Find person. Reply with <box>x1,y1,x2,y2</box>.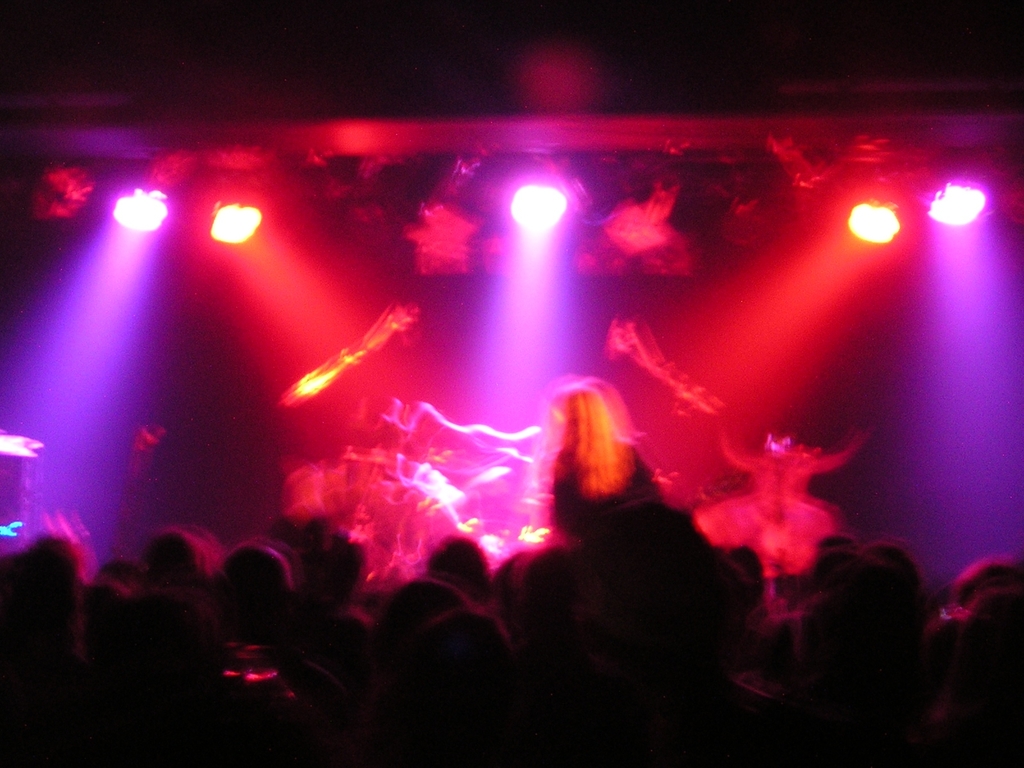
<box>548,381,668,539</box>.
